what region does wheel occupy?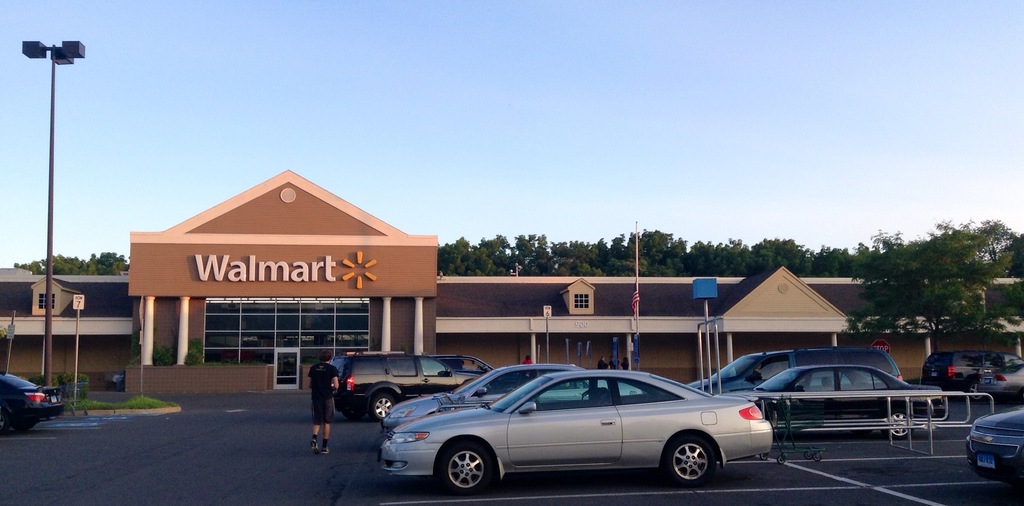
<region>968, 378, 975, 394</region>.
